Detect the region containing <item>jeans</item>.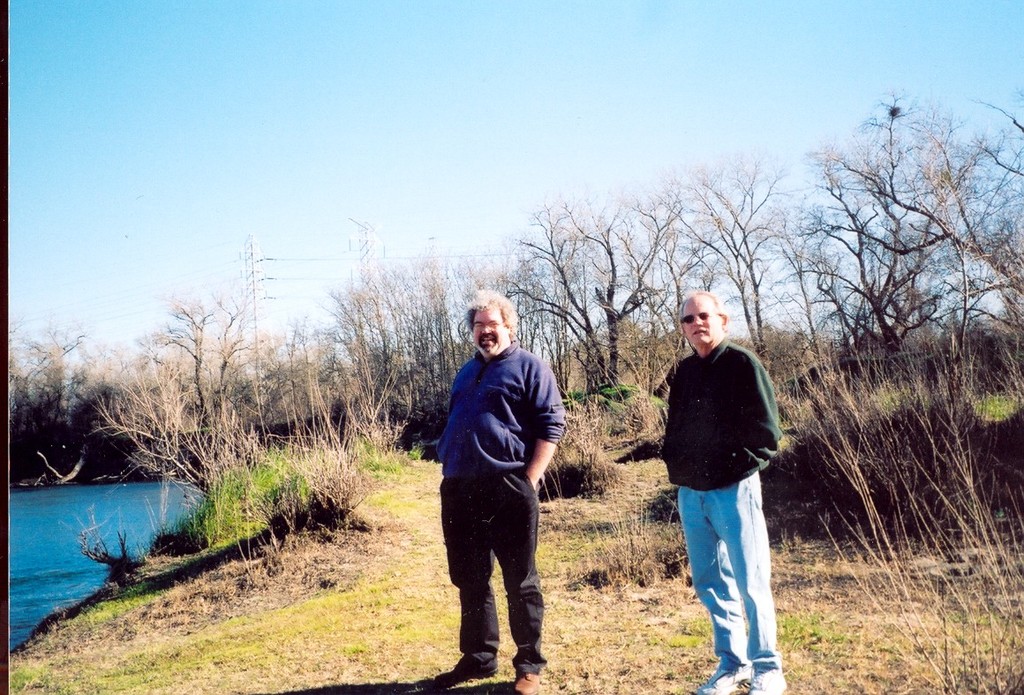
bbox=(679, 471, 780, 684).
